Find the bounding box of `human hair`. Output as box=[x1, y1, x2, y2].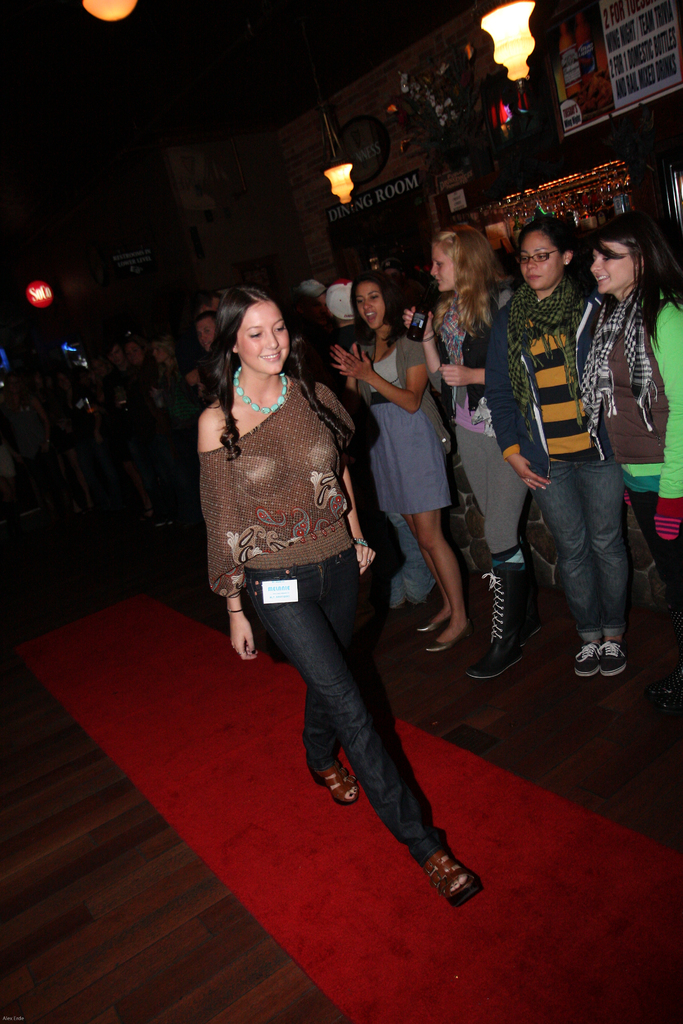
box=[444, 216, 514, 332].
